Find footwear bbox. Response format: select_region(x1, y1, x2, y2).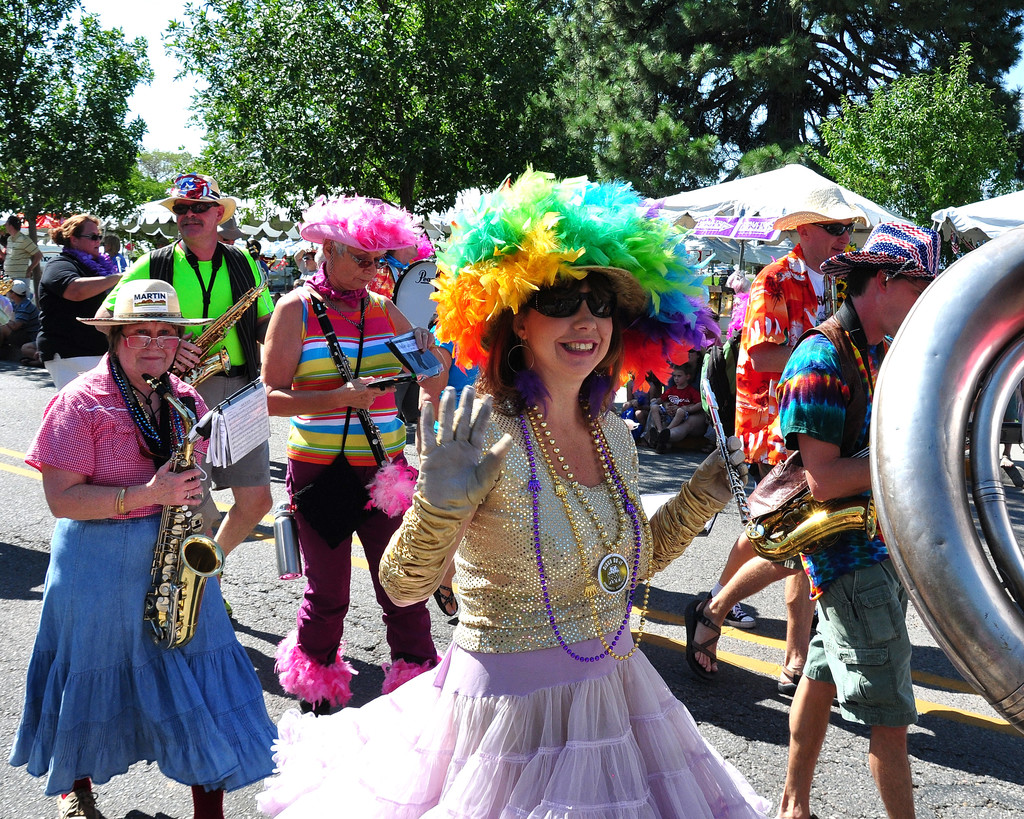
select_region(703, 592, 754, 628).
